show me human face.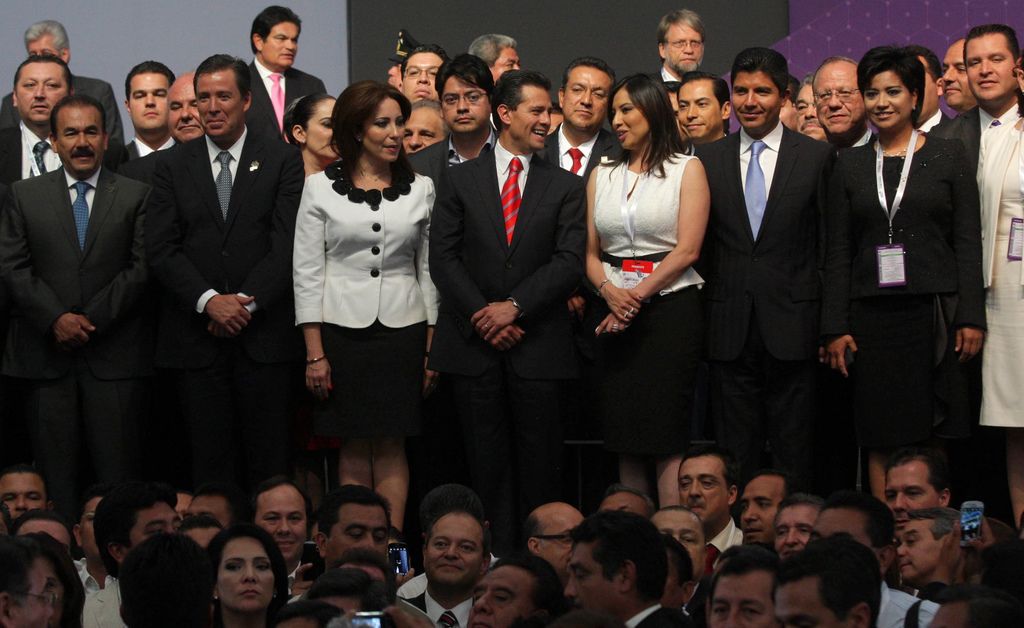
human face is here: bbox=(339, 565, 385, 581).
